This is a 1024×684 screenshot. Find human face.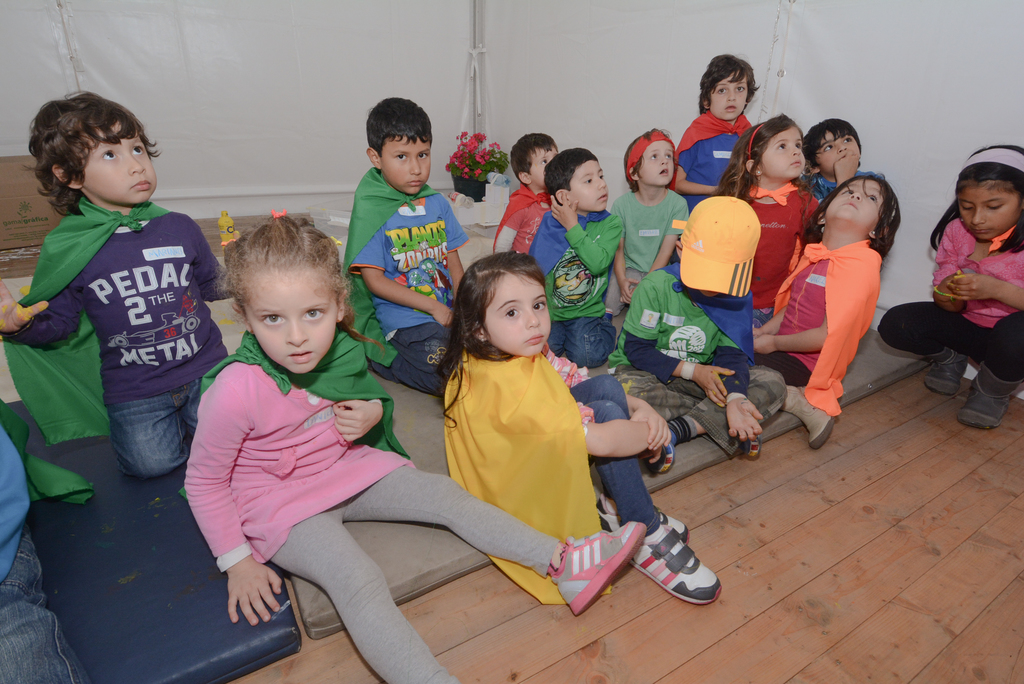
Bounding box: (243, 274, 336, 374).
